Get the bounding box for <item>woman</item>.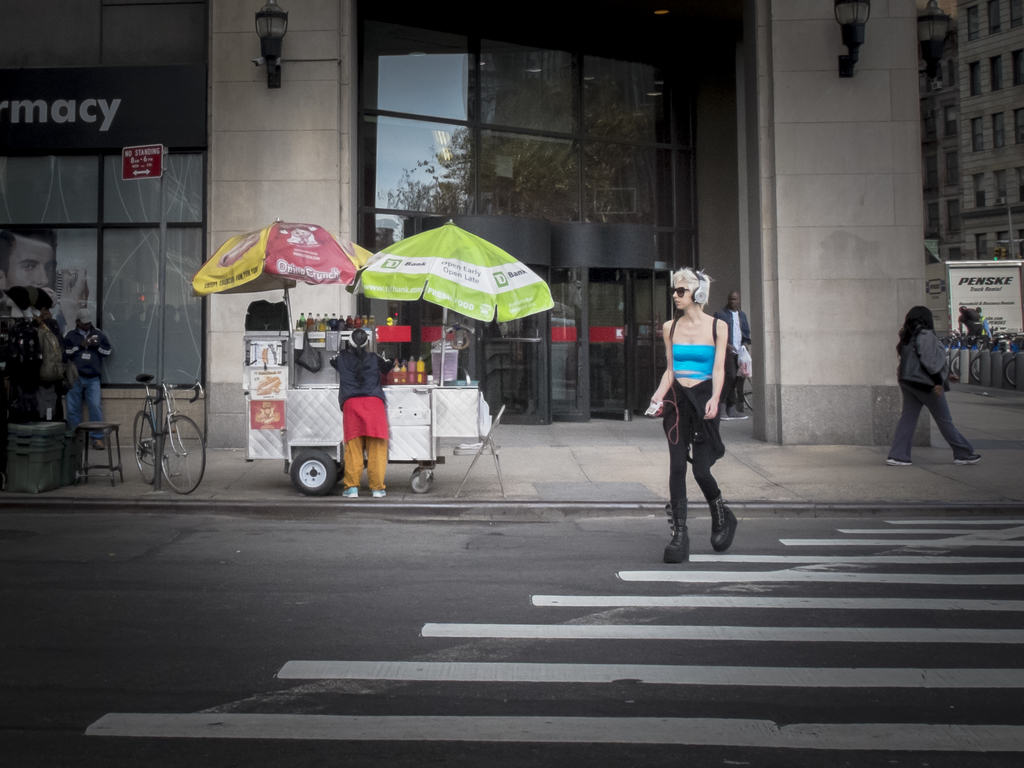
region(327, 328, 394, 500).
